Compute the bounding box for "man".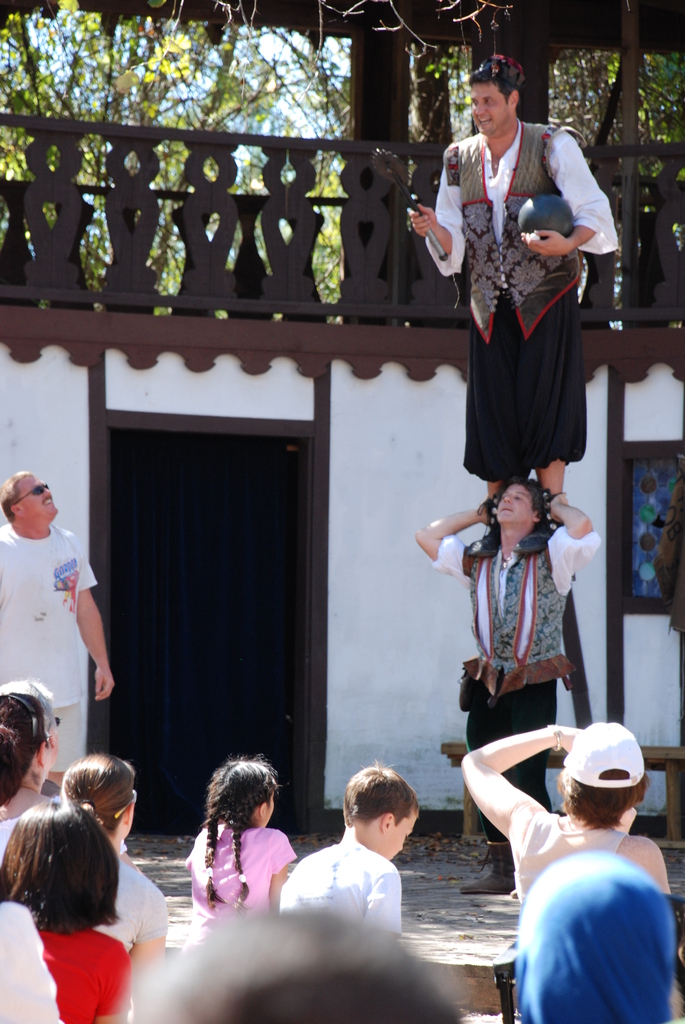
<box>0,474,110,810</box>.
